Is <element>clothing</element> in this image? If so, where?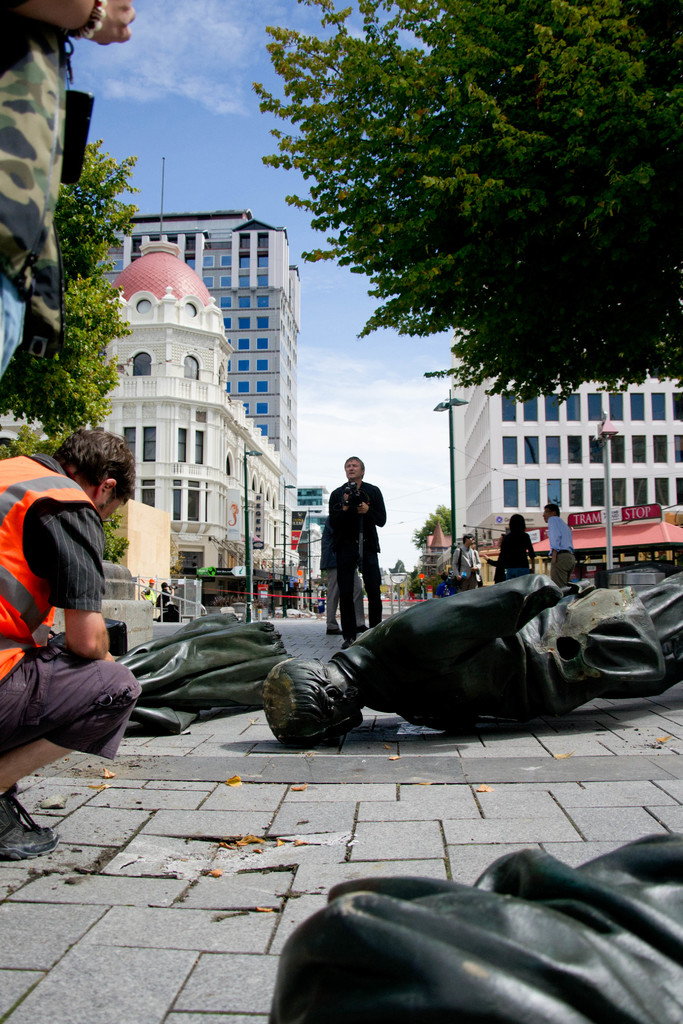
Yes, at (541, 515, 575, 588).
